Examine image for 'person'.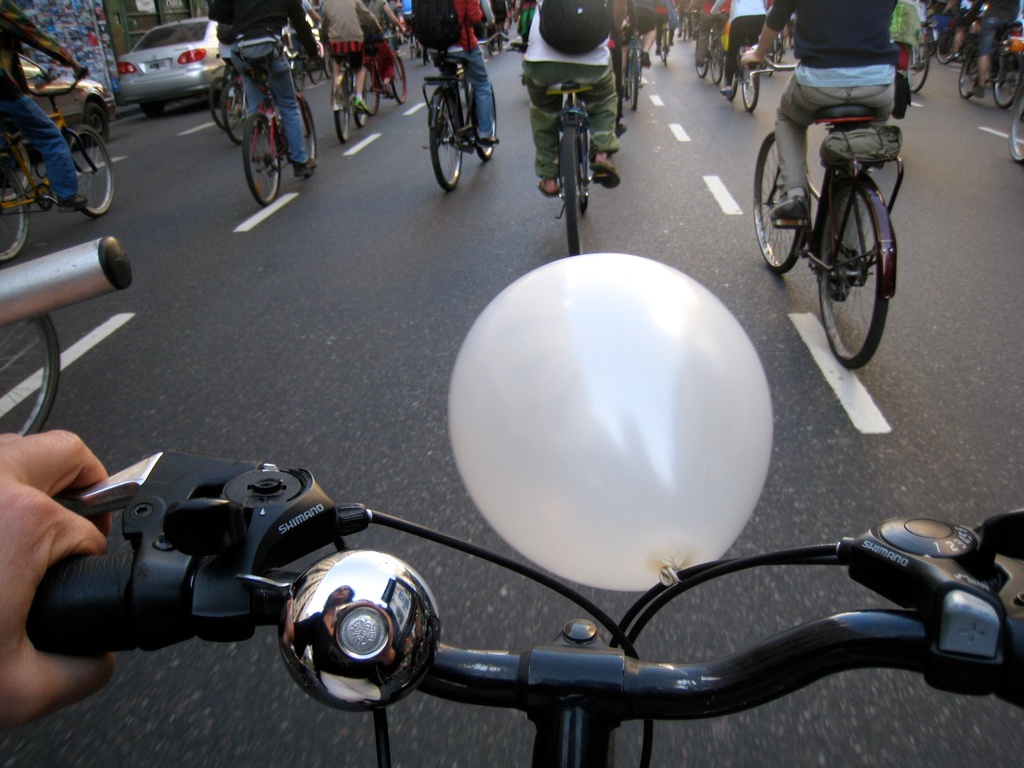
Examination result: BBox(210, 0, 317, 178).
